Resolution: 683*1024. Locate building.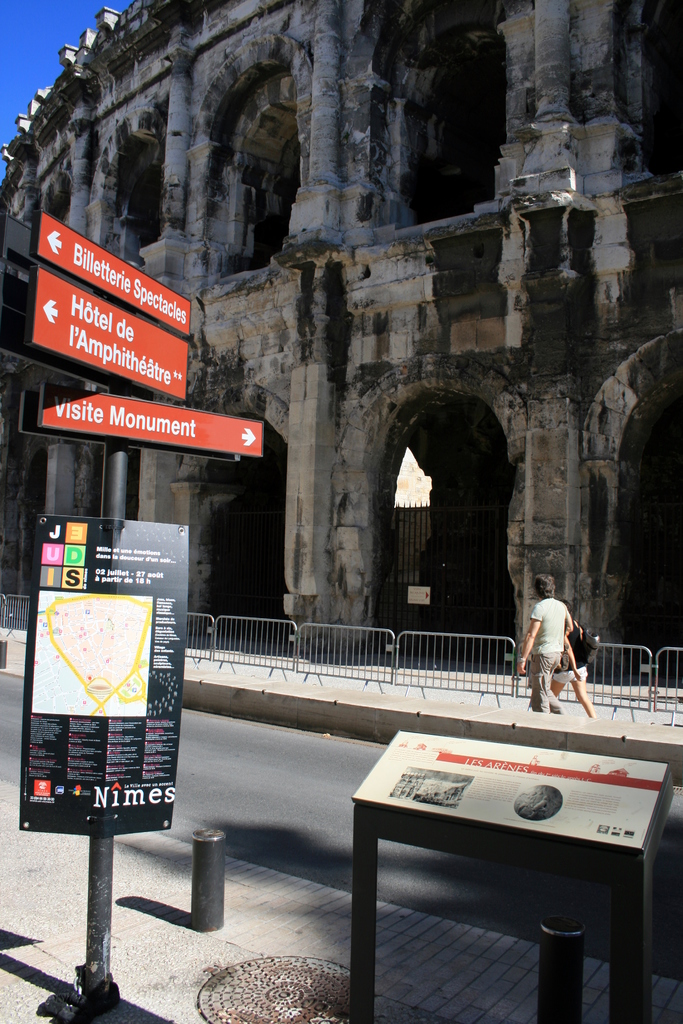
box(0, 0, 682, 684).
